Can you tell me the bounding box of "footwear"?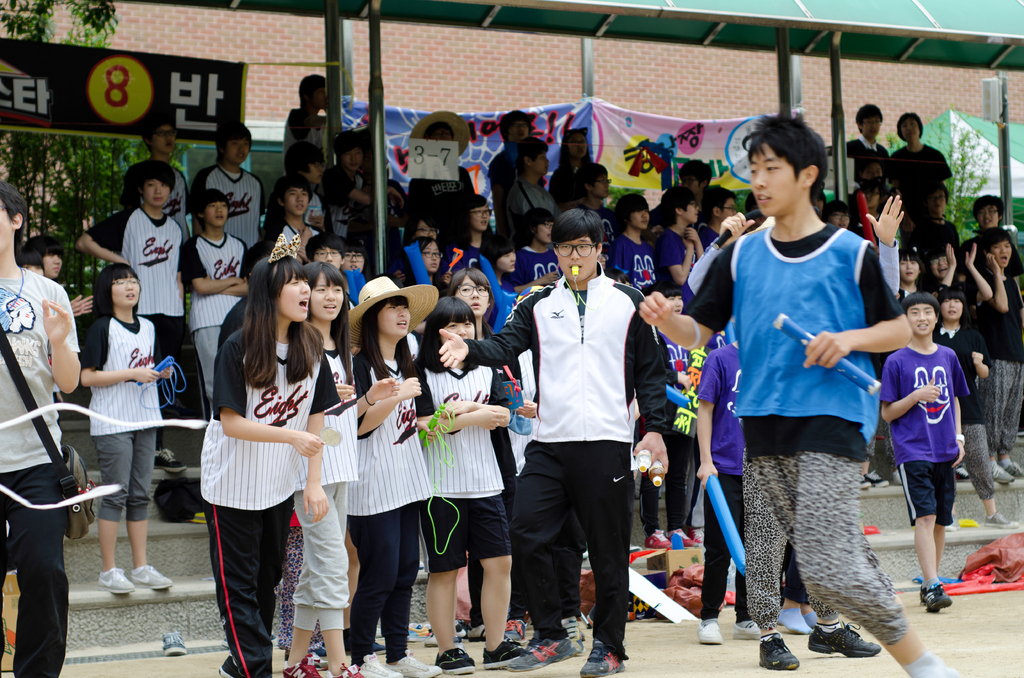
[995,462,1014,483].
